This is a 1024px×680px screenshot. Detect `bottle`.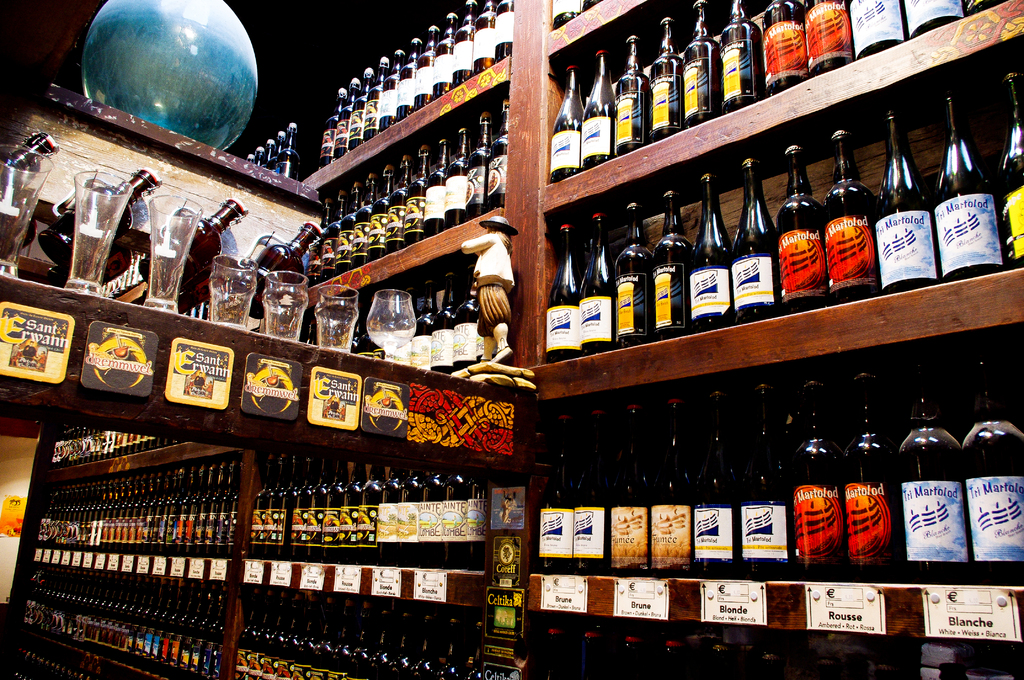
locate(716, 0, 766, 115).
